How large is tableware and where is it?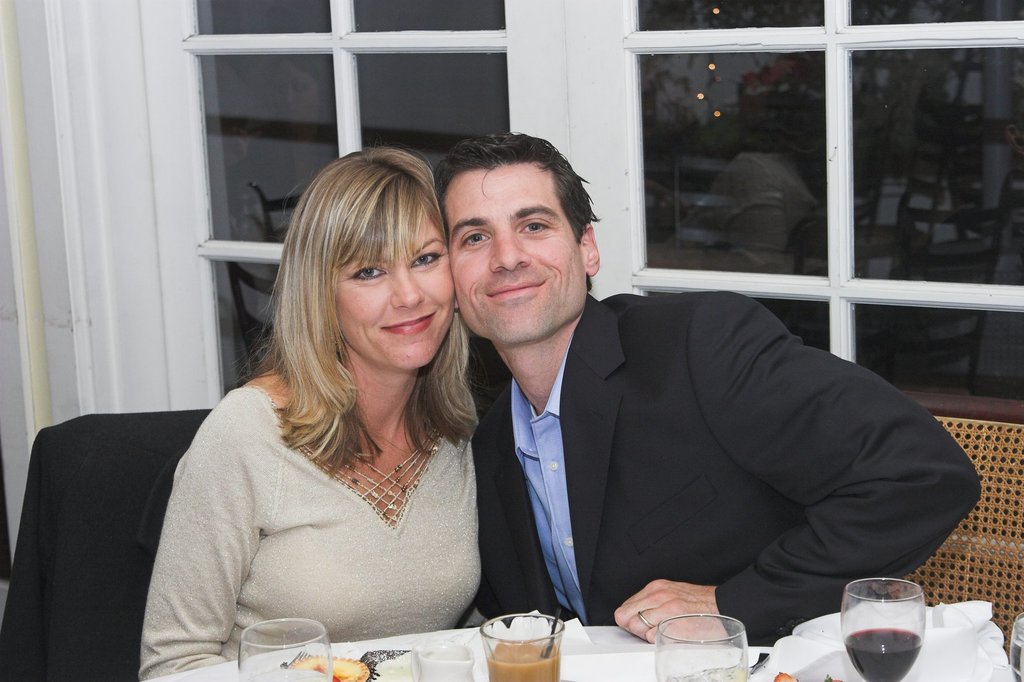
Bounding box: rect(1012, 607, 1021, 678).
